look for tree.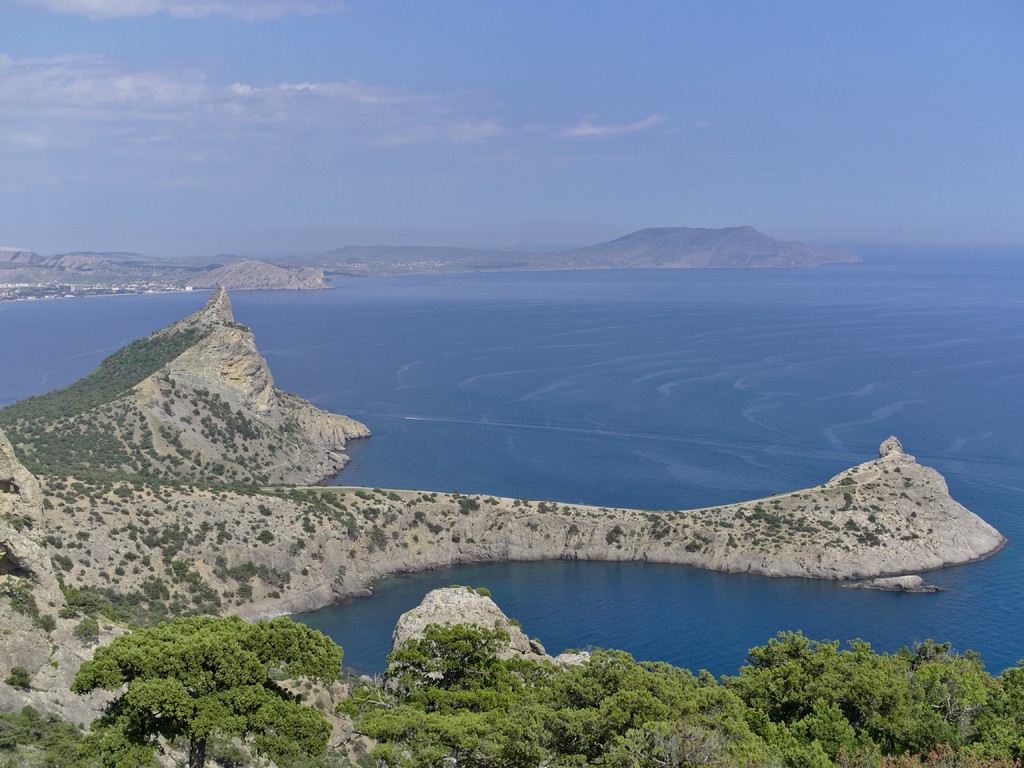
Found: [64, 539, 83, 548].
